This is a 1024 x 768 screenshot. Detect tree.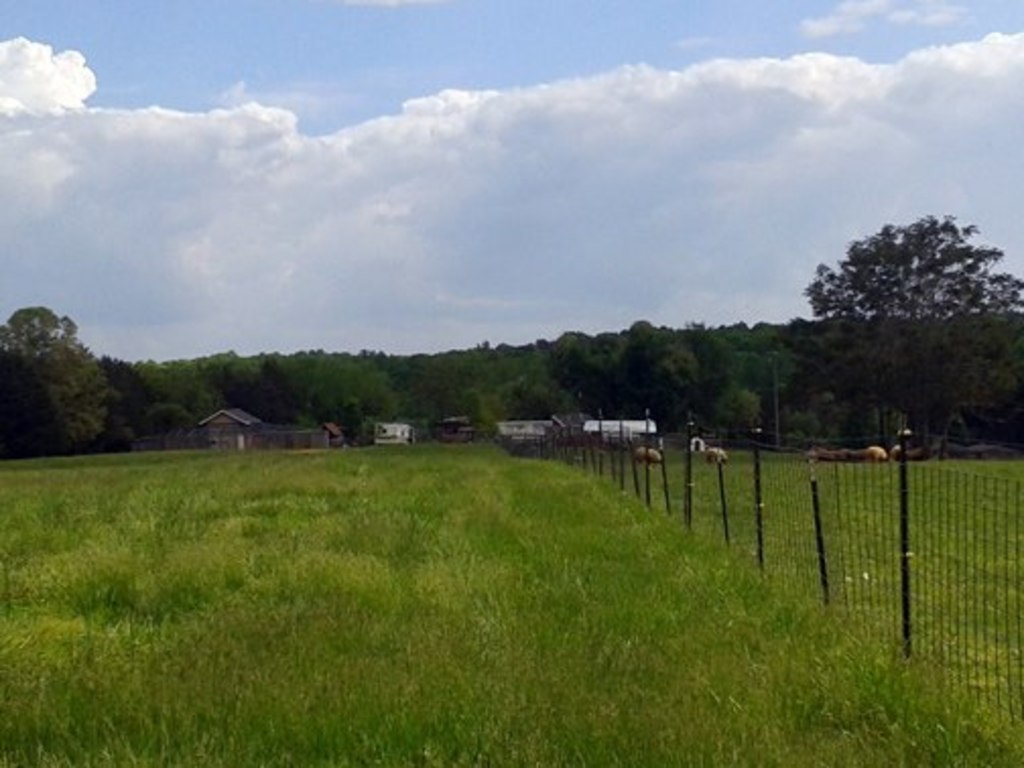
x1=809 y1=217 x2=1022 y2=459.
